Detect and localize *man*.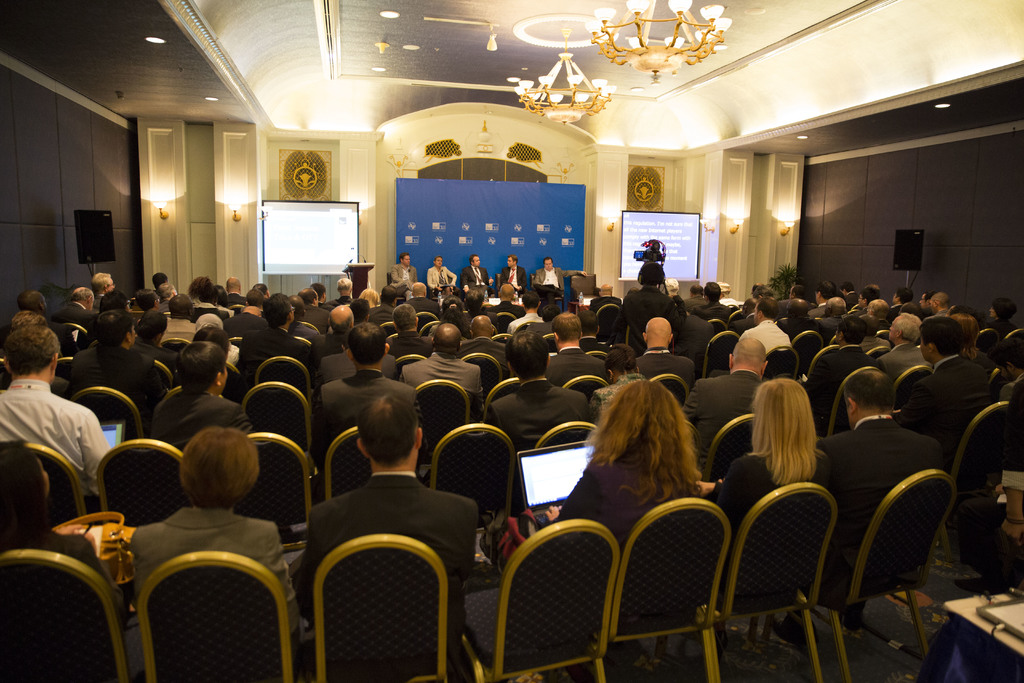
Localized at (x1=321, y1=322, x2=410, y2=440).
